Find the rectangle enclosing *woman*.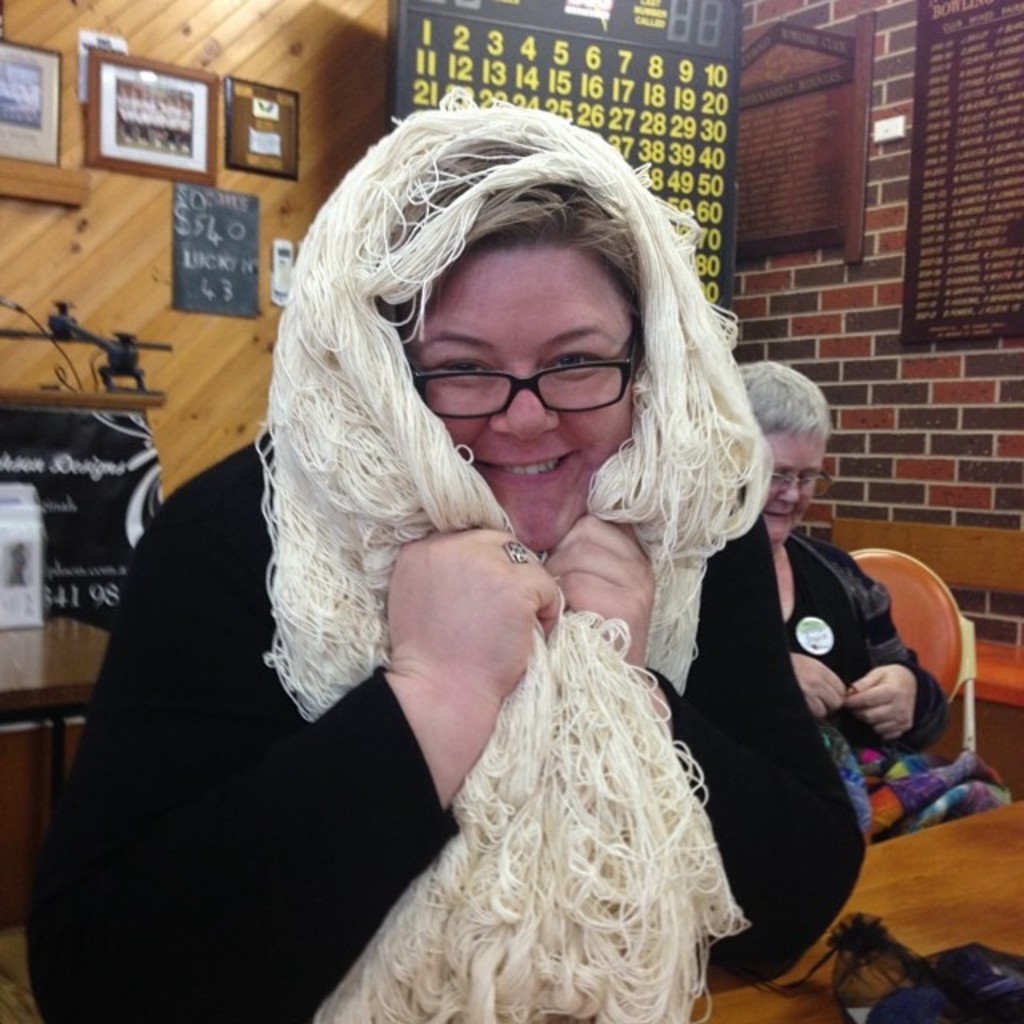
pyautogui.locateOnScreen(27, 107, 859, 1022).
